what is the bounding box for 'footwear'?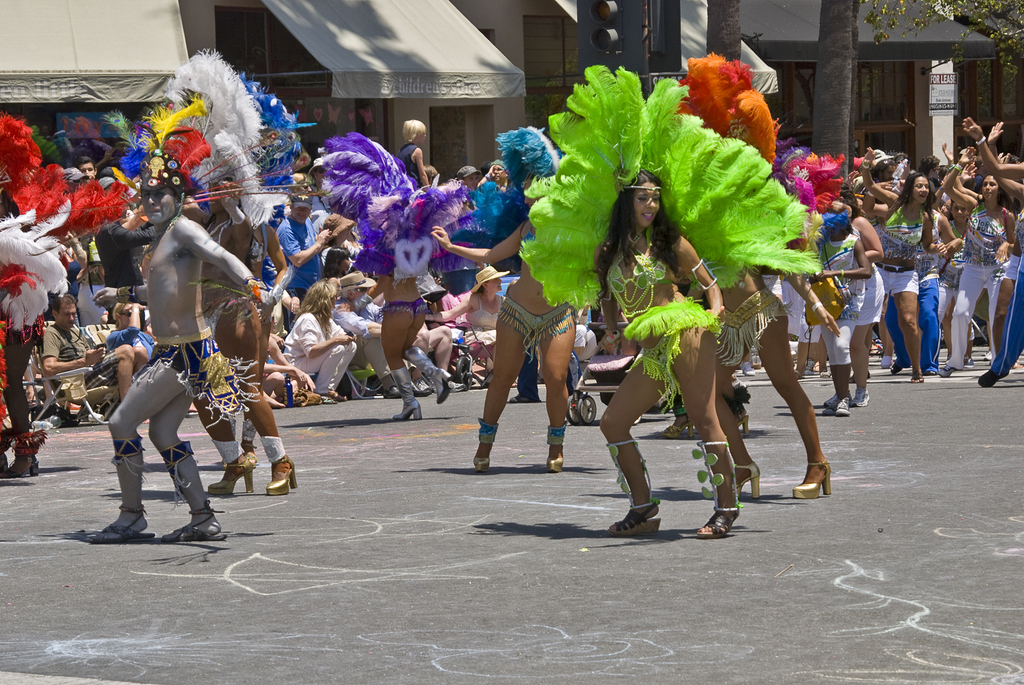
94:512:151:538.
